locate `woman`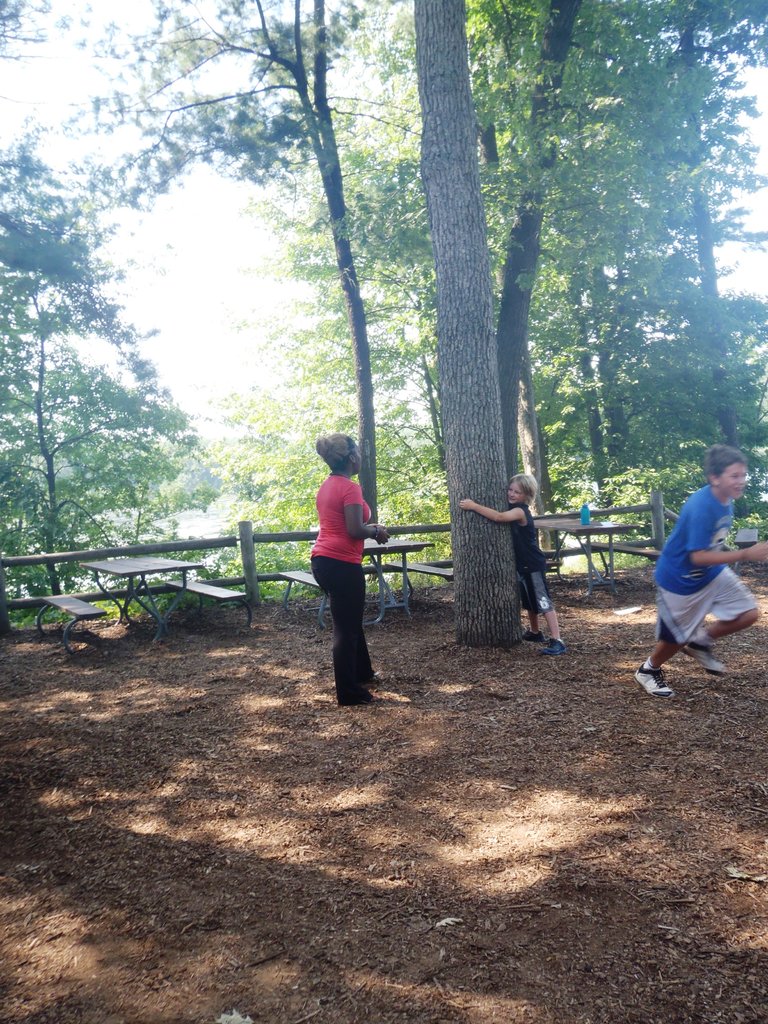
{"x1": 308, "y1": 433, "x2": 390, "y2": 700}
